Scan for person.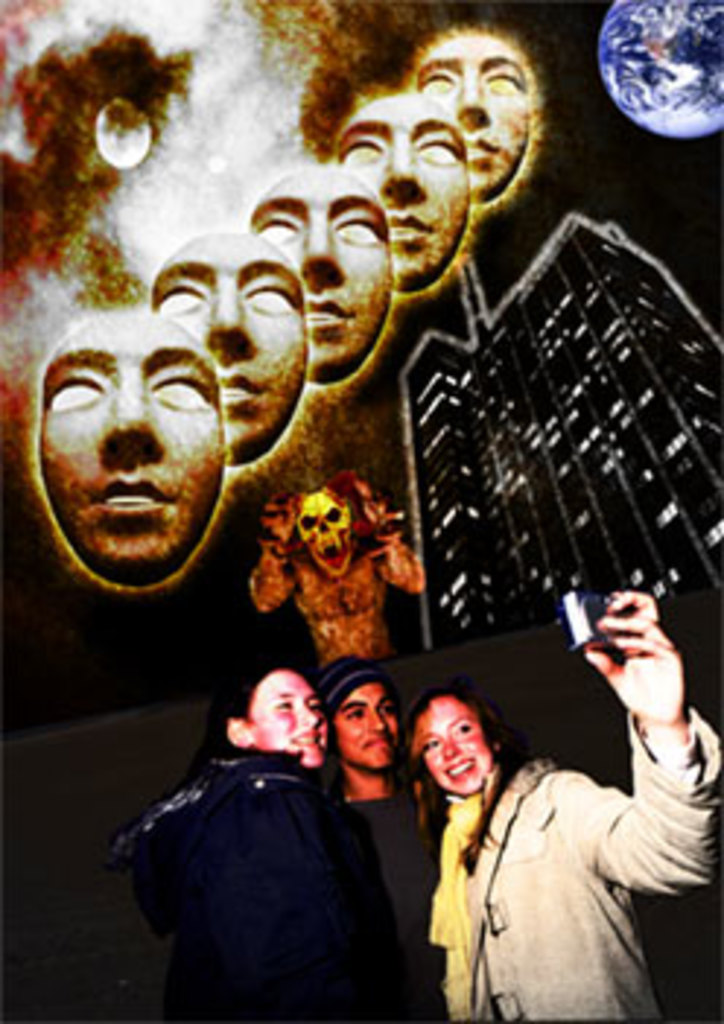
Scan result: x1=330 y1=90 x2=470 y2=298.
